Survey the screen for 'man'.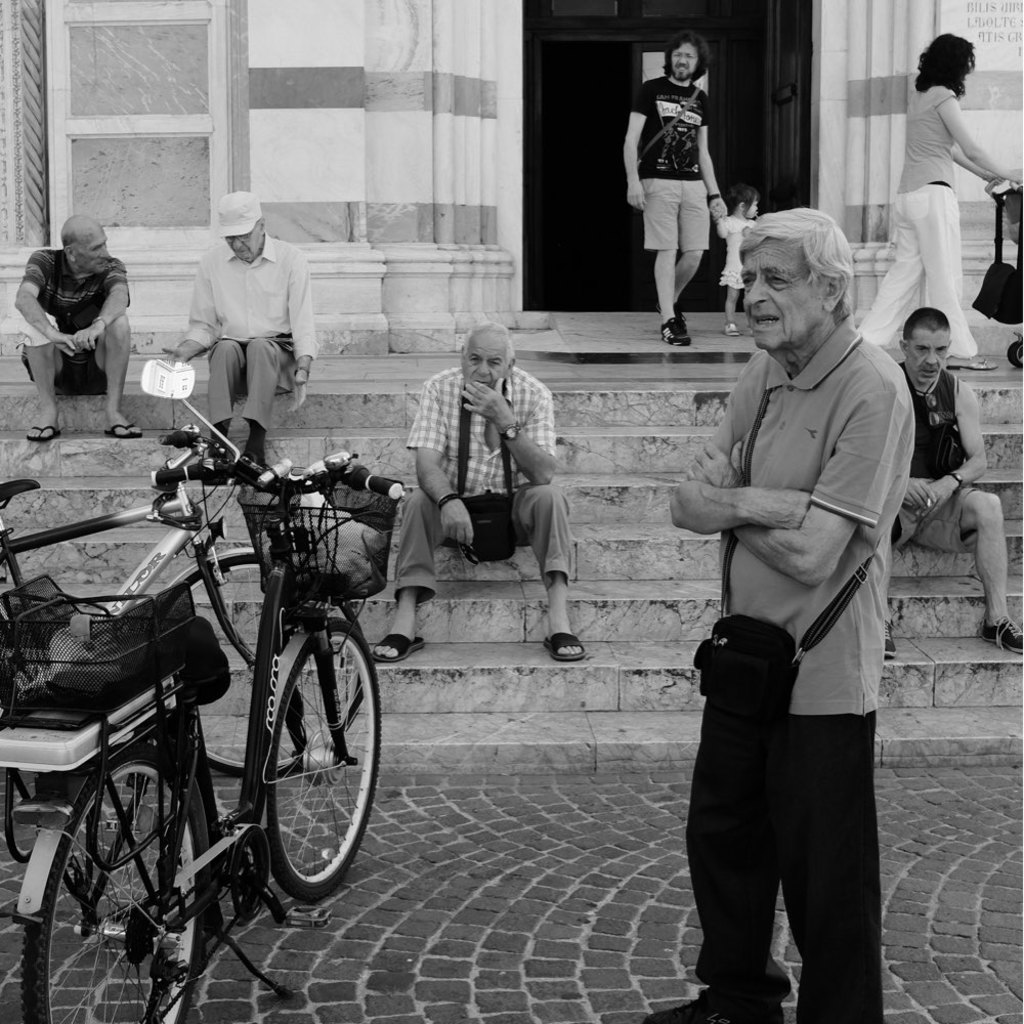
Survey found: (left=368, top=324, right=586, bottom=668).
